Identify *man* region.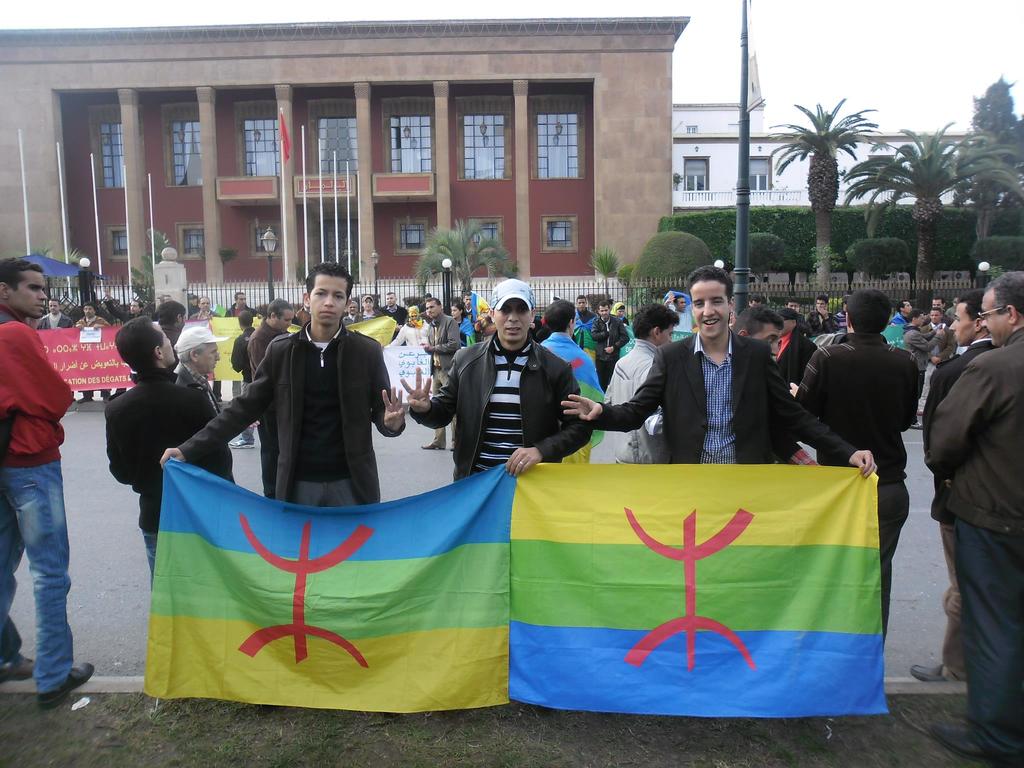
Region: box(662, 290, 693, 330).
